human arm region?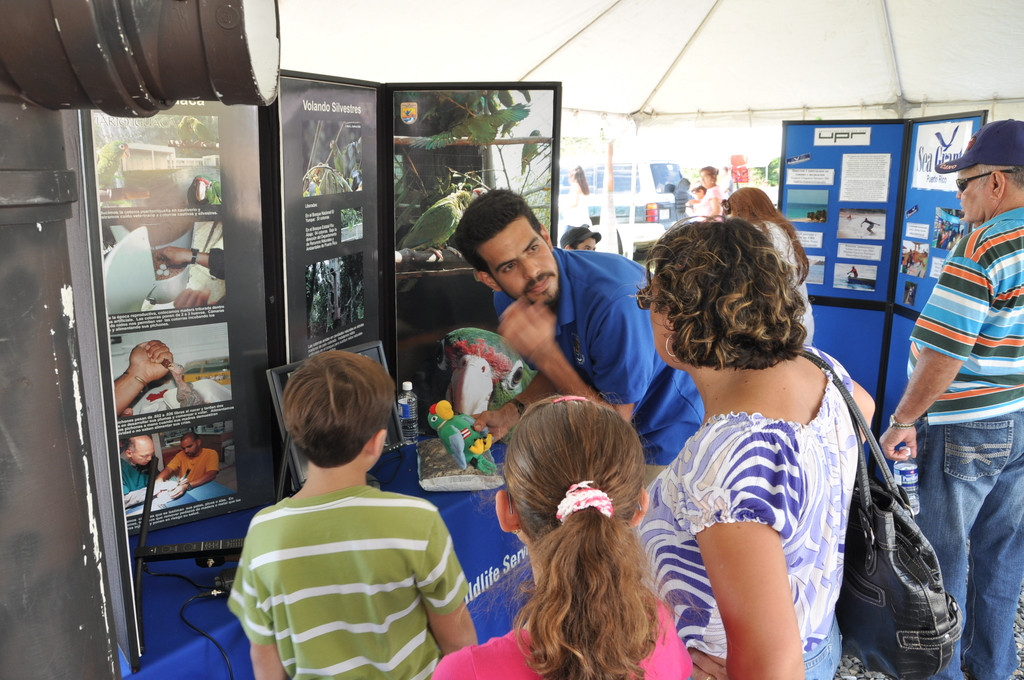
left=150, top=448, right=188, bottom=482
